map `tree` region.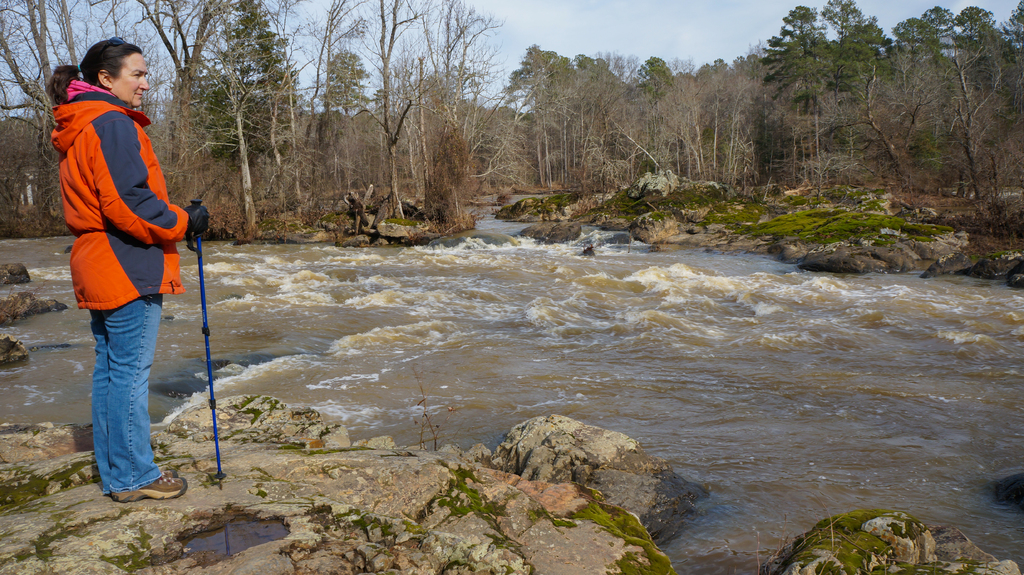
Mapped to bbox(345, 0, 419, 221).
